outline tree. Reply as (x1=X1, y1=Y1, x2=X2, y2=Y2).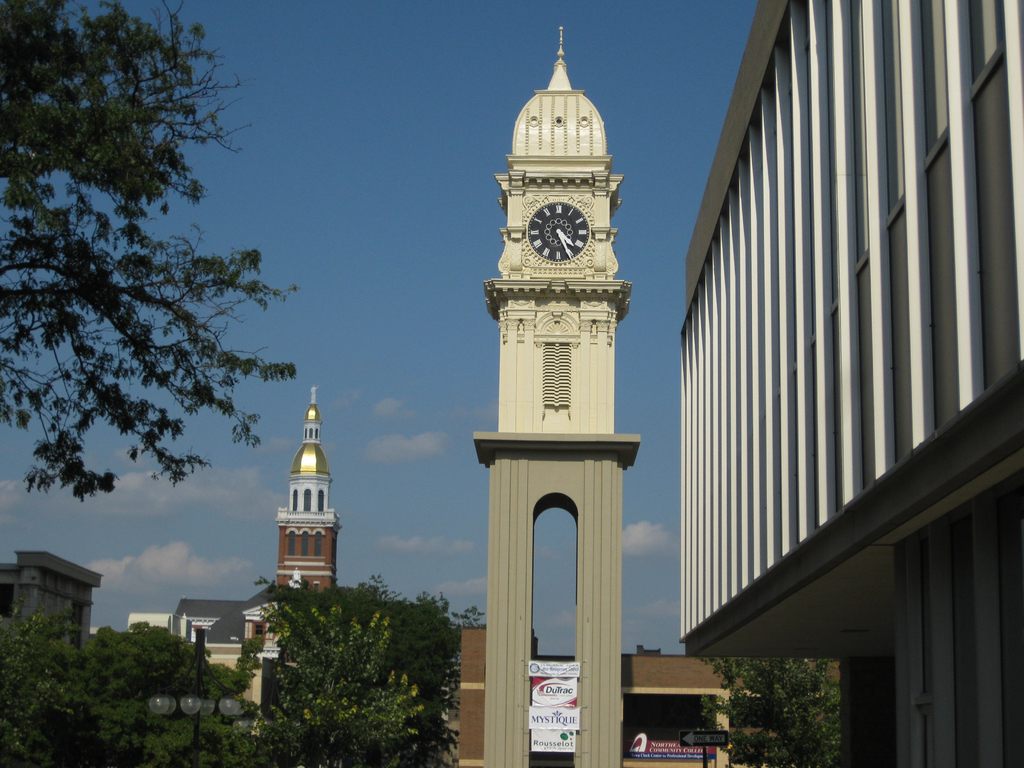
(x1=700, y1=653, x2=841, y2=767).
